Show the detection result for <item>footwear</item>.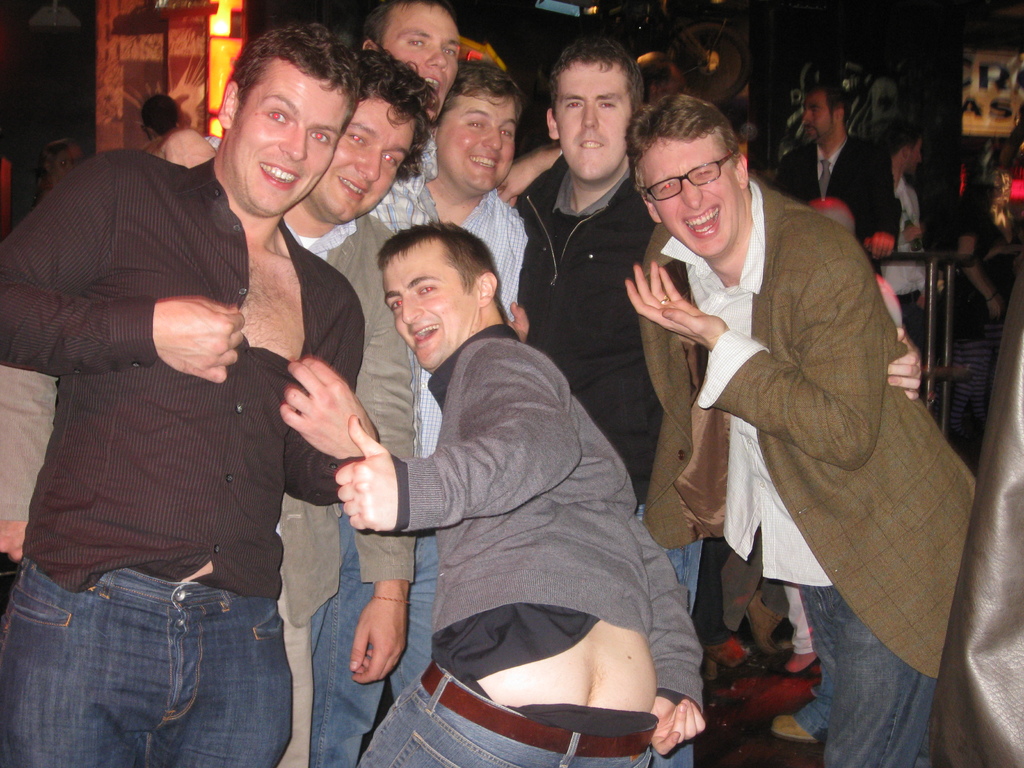
Rect(706, 636, 749, 666).
